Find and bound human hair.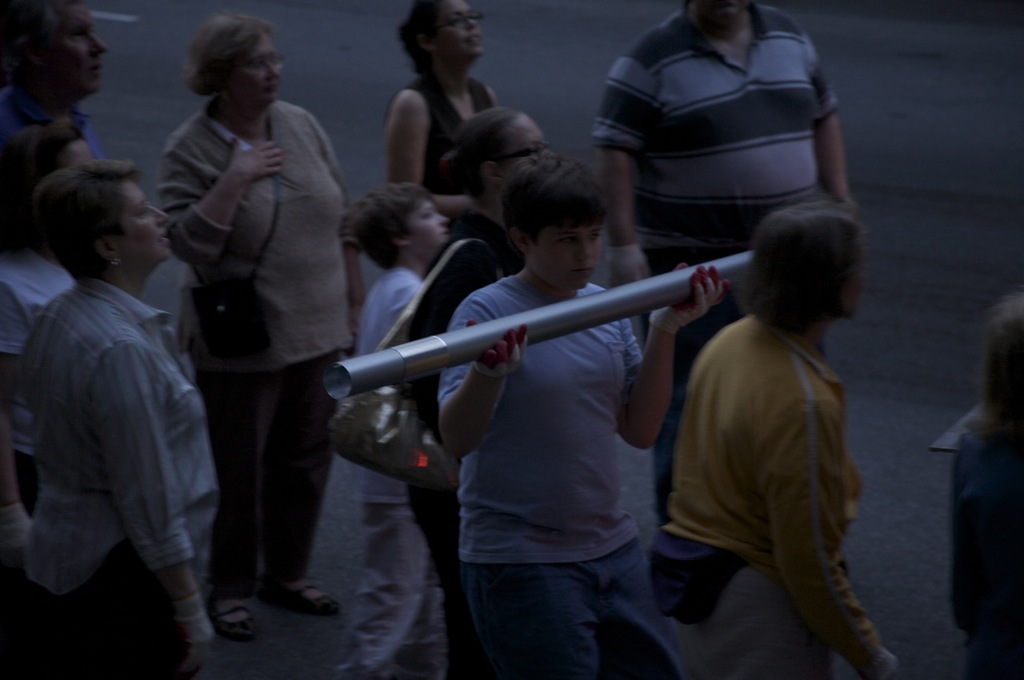
Bound: (x1=0, y1=0, x2=61, y2=46).
